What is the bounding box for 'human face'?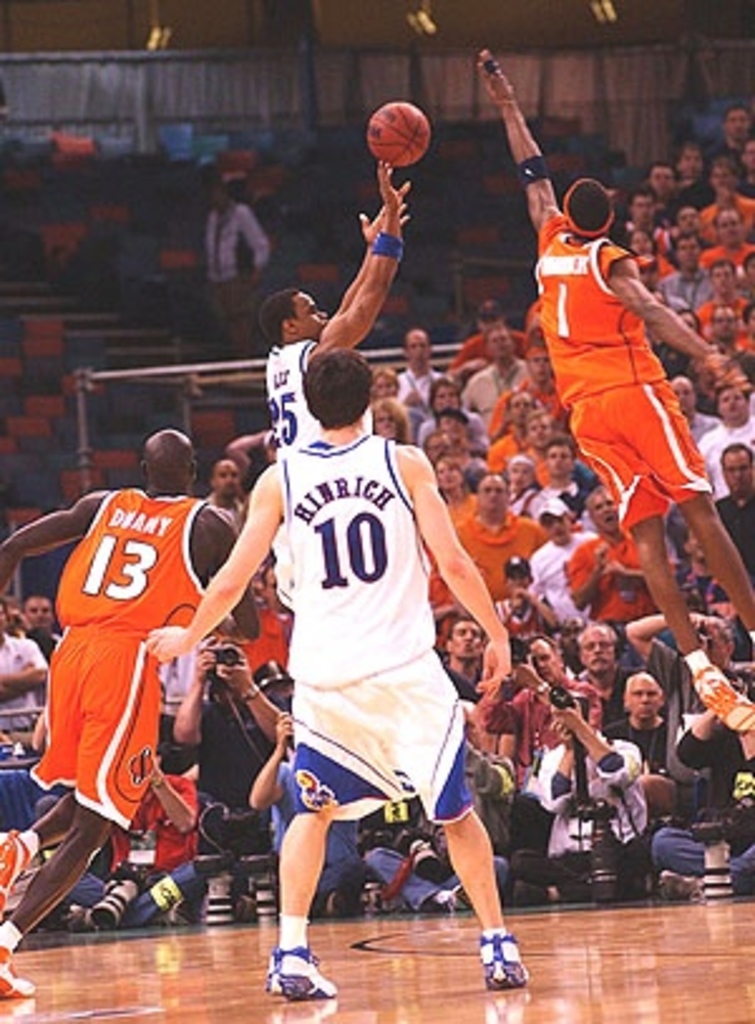
292:292:327:342.
